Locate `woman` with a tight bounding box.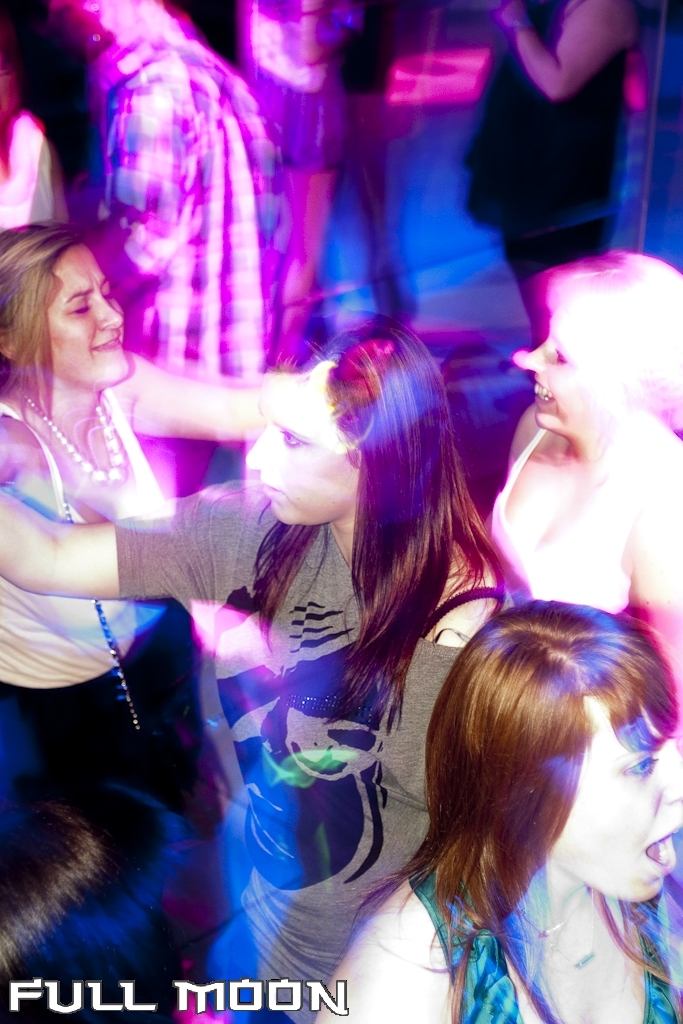
region(479, 244, 682, 710).
